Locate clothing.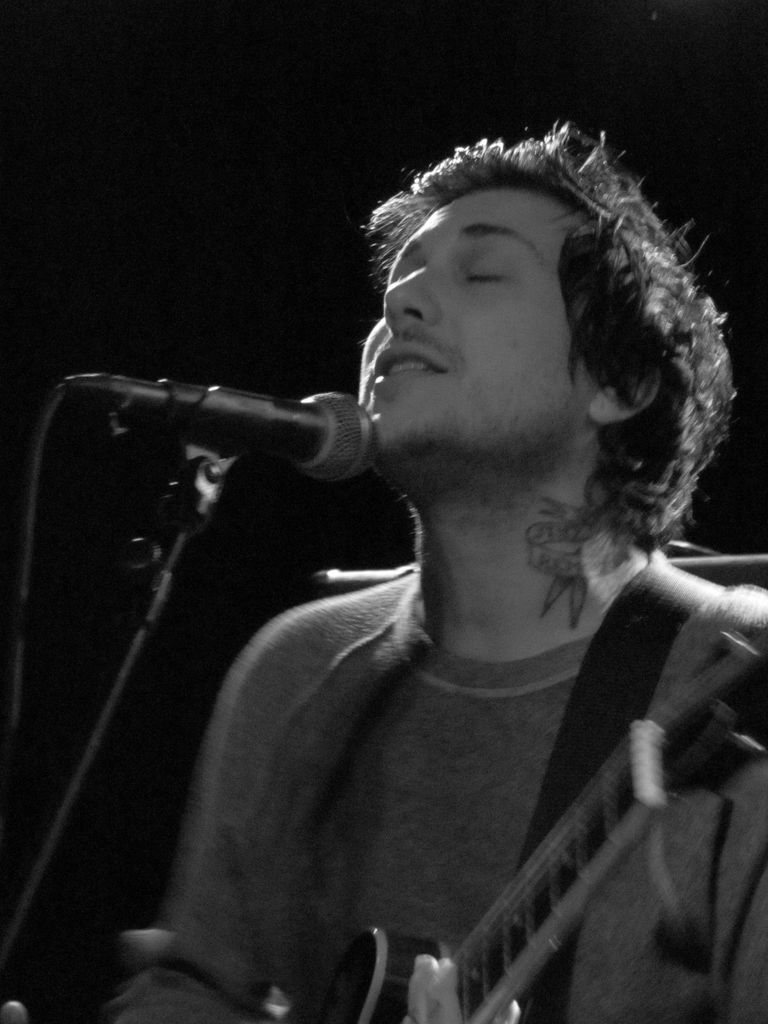
Bounding box: (117,512,748,1020).
